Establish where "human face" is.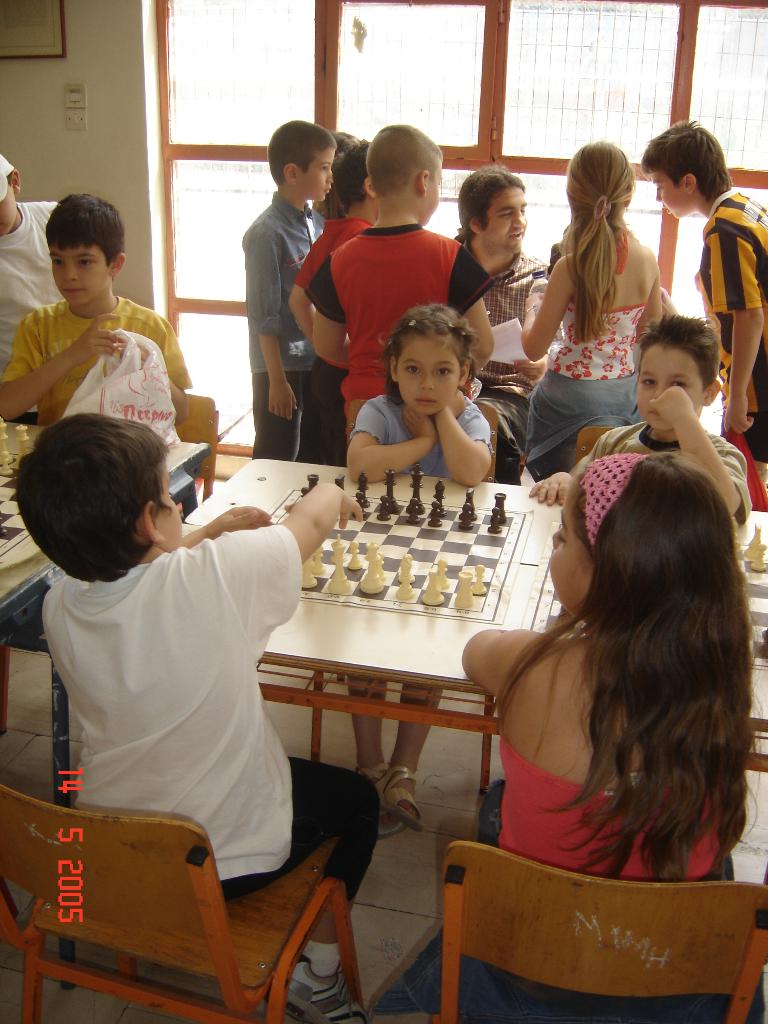
Established at <region>653, 174, 680, 214</region>.
